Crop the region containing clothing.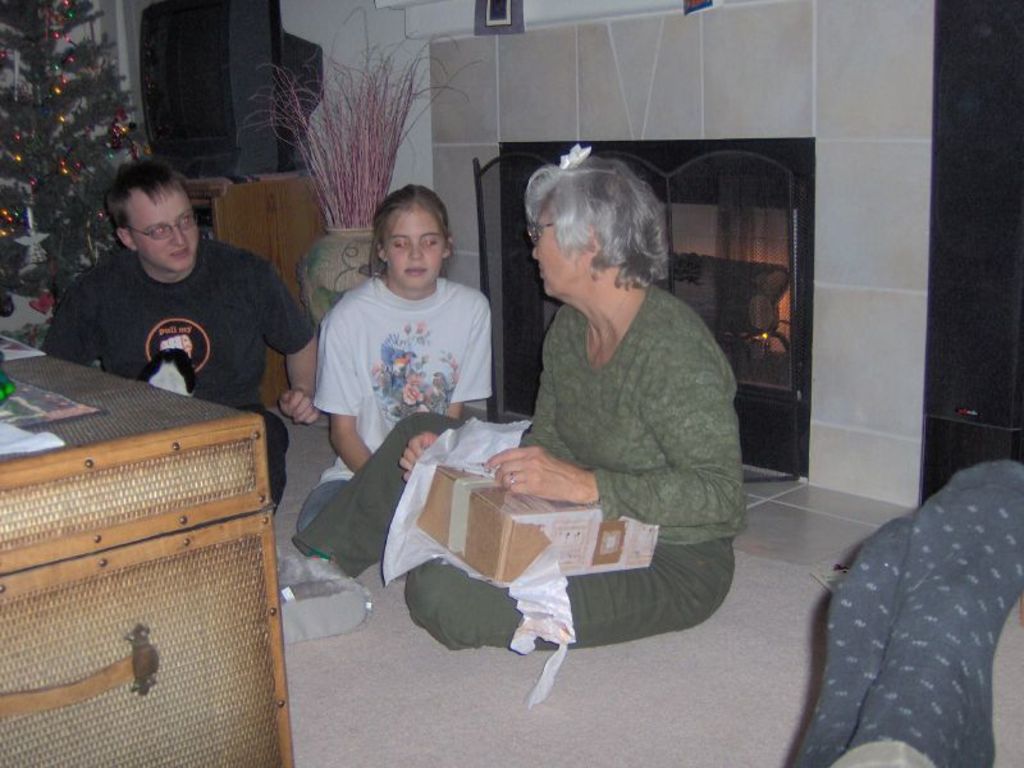
Crop region: (left=288, top=285, right=756, bottom=654).
